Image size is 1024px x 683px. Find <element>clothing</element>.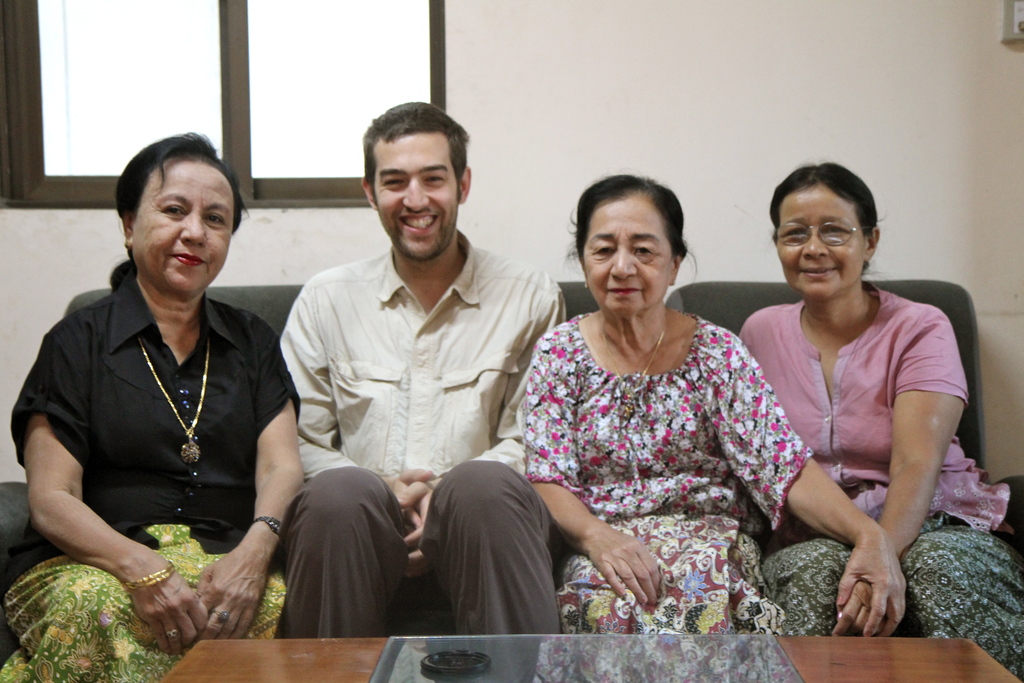
Rect(273, 240, 572, 636).
